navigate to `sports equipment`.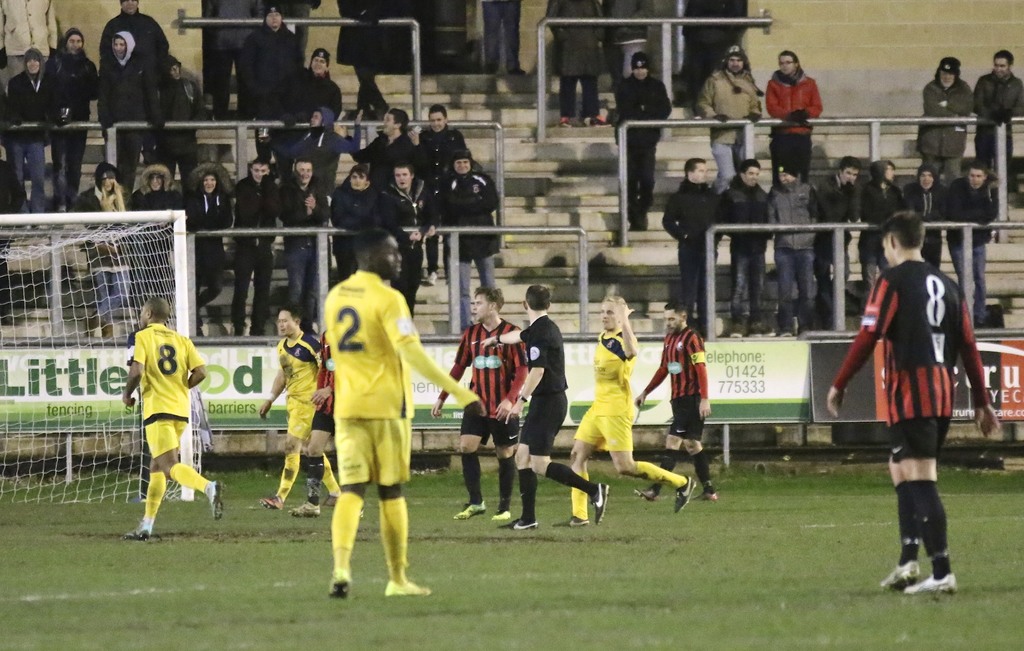
Navigation target: crop(491, 511, 513, 522).
